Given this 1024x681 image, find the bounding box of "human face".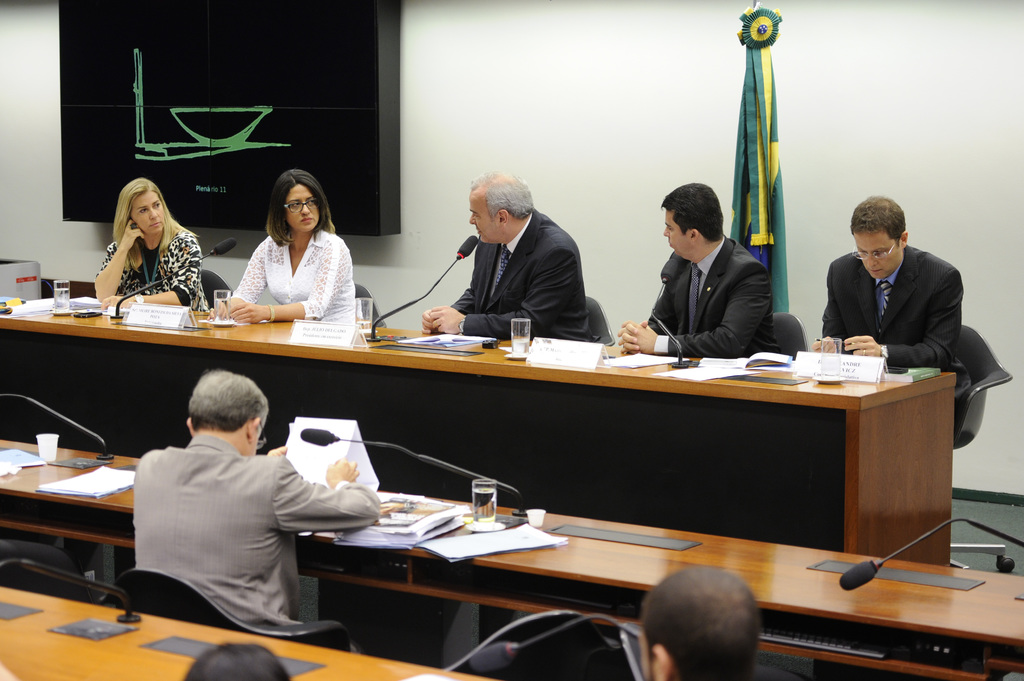
bbox=(851, 230, 904, 282).
